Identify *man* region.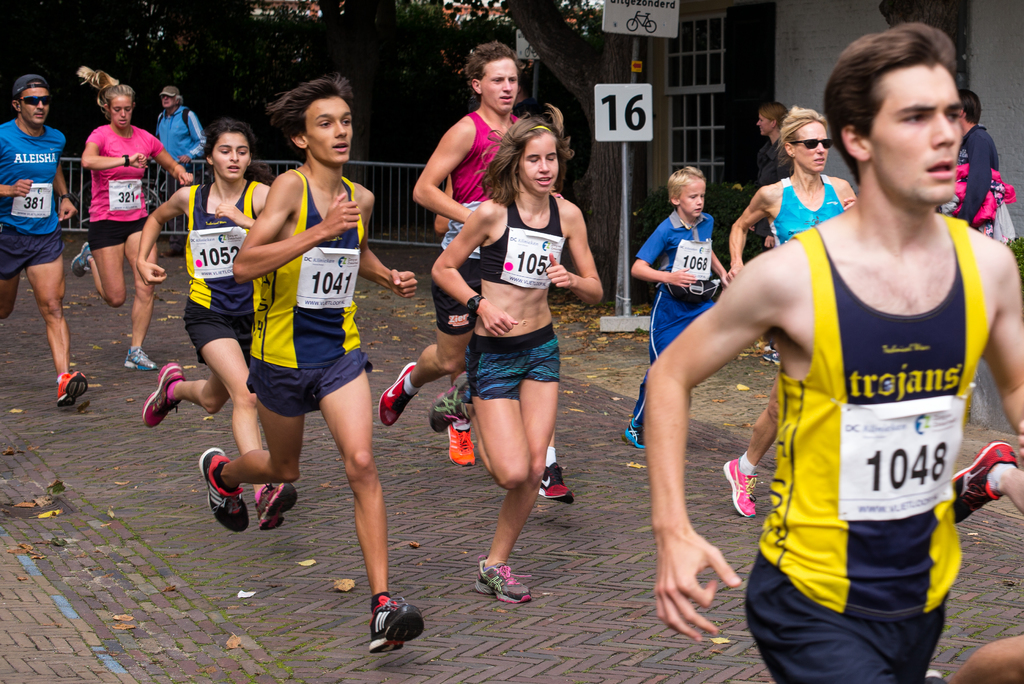
Region: locate(0, 76, 88, 406).
